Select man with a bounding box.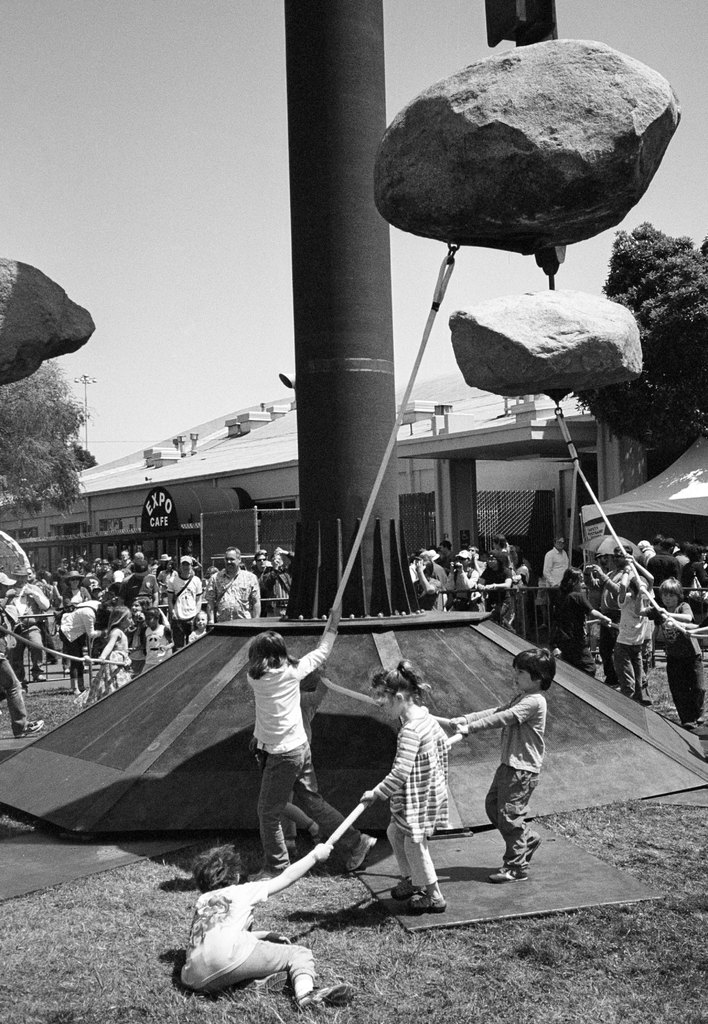
locate(247, 552, 264, 580).
